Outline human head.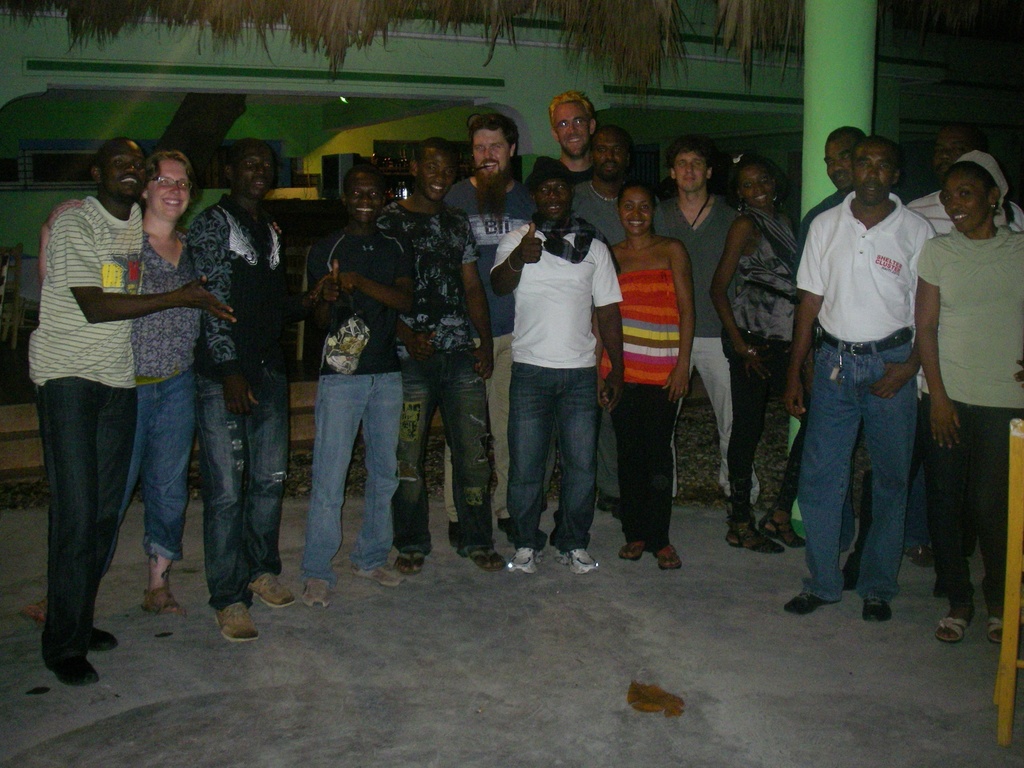
Outline: bbox=(410, 134, 459, 202).
